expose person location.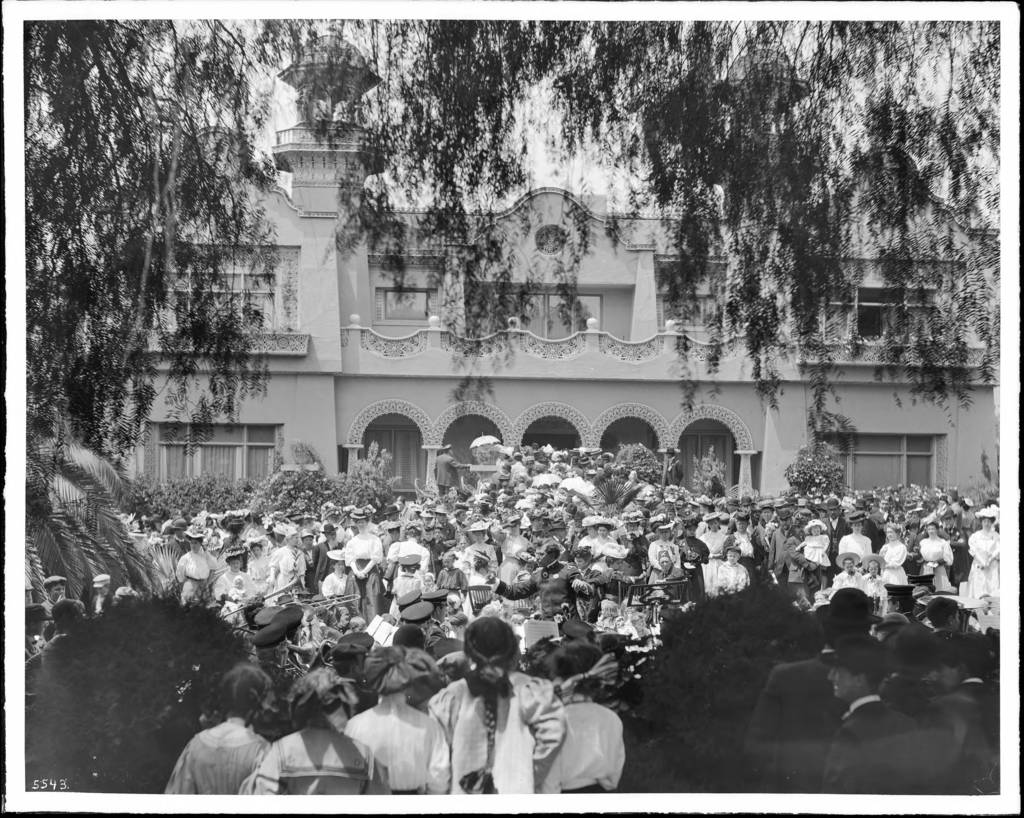
Exposed at <box>343,619,367,632</box>.
